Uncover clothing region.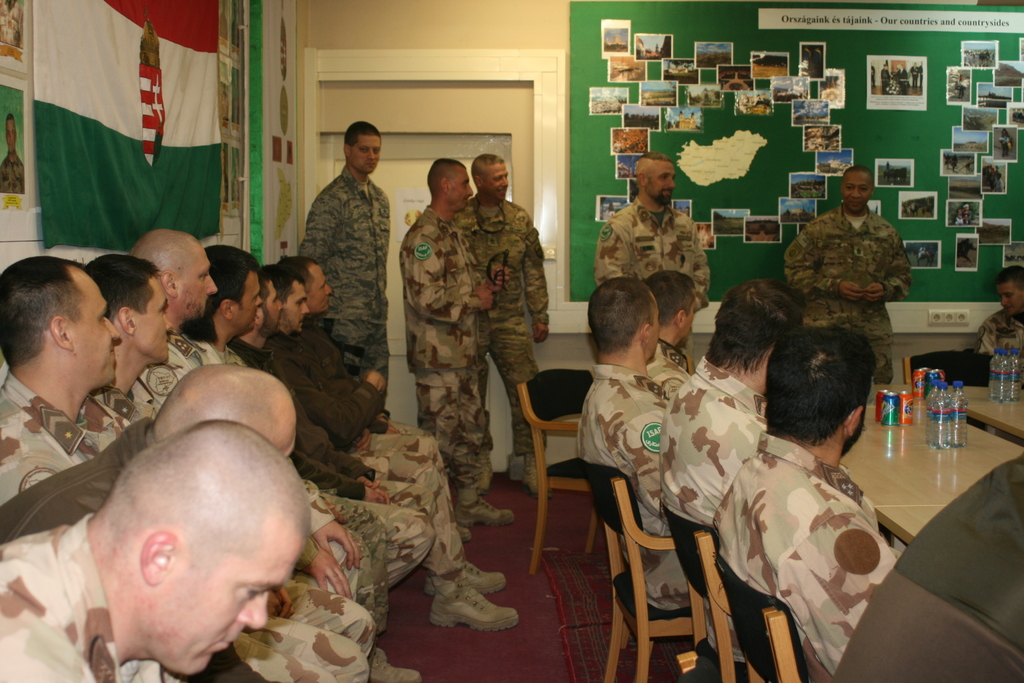
Uncovered: [789, 204, 929, 368].
